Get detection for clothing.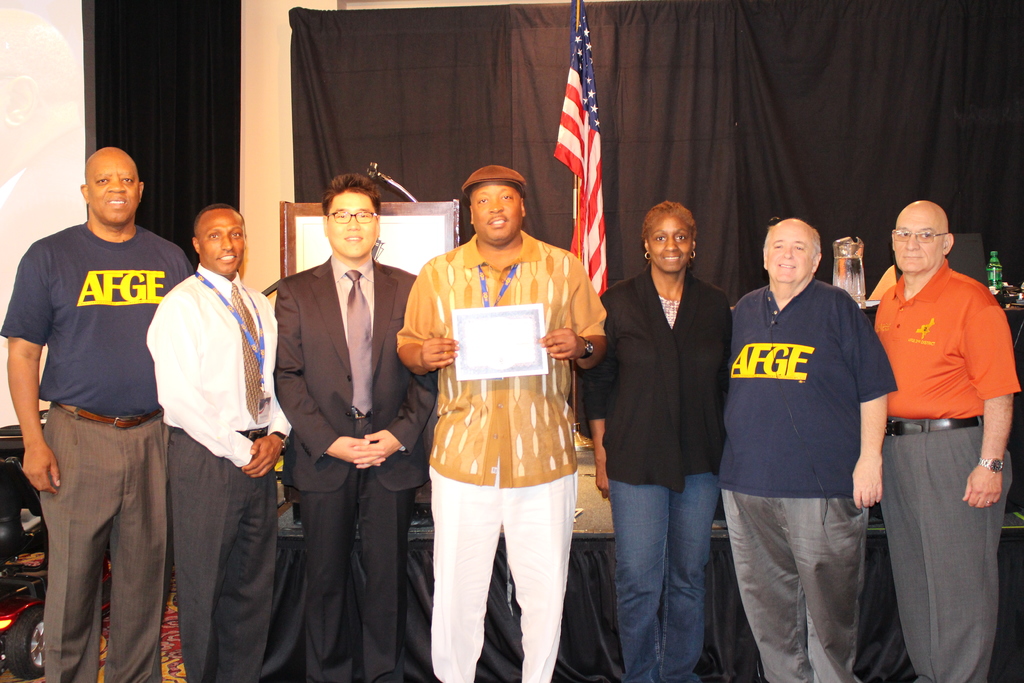
Detection: x1=0, y1=227, x2=193, y2=682.
